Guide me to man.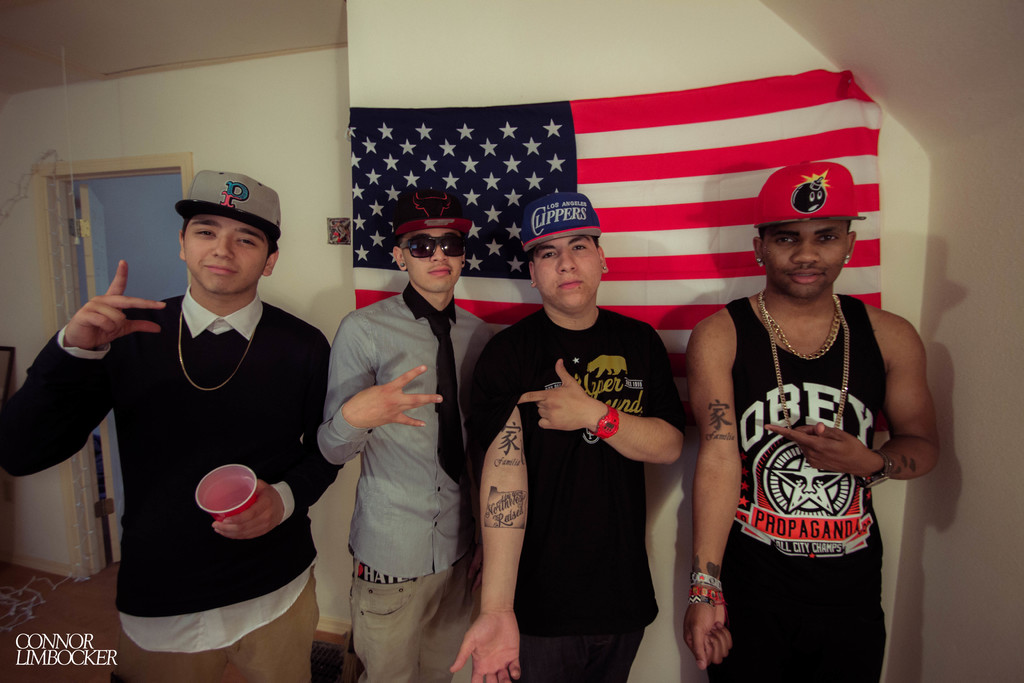
Guidance: 450,186,687,682.
